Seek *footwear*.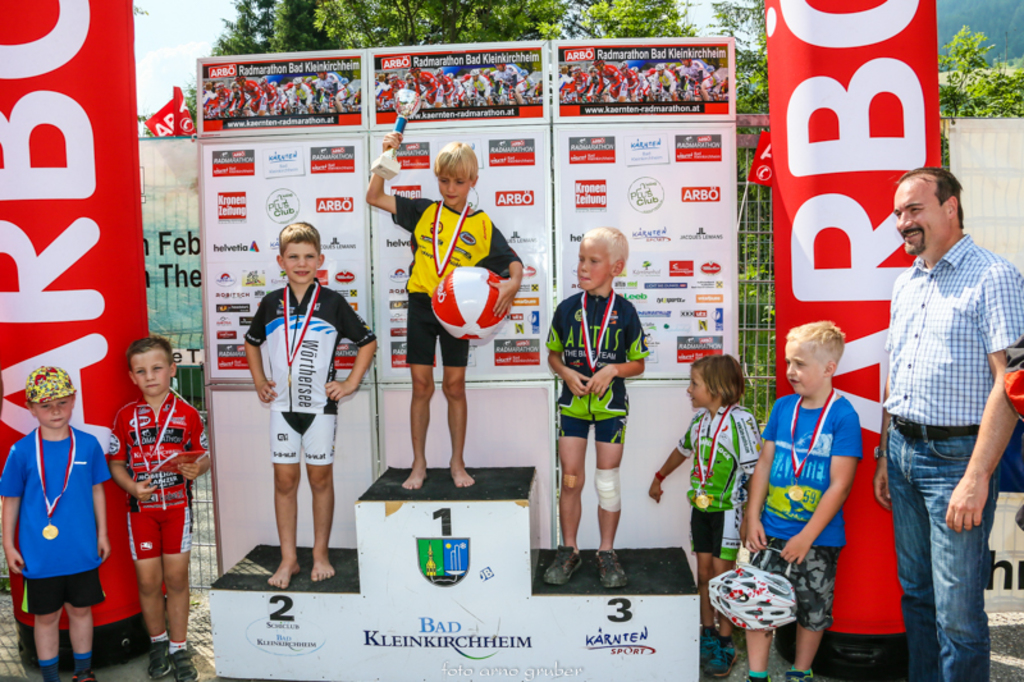
701 641 740 678.
